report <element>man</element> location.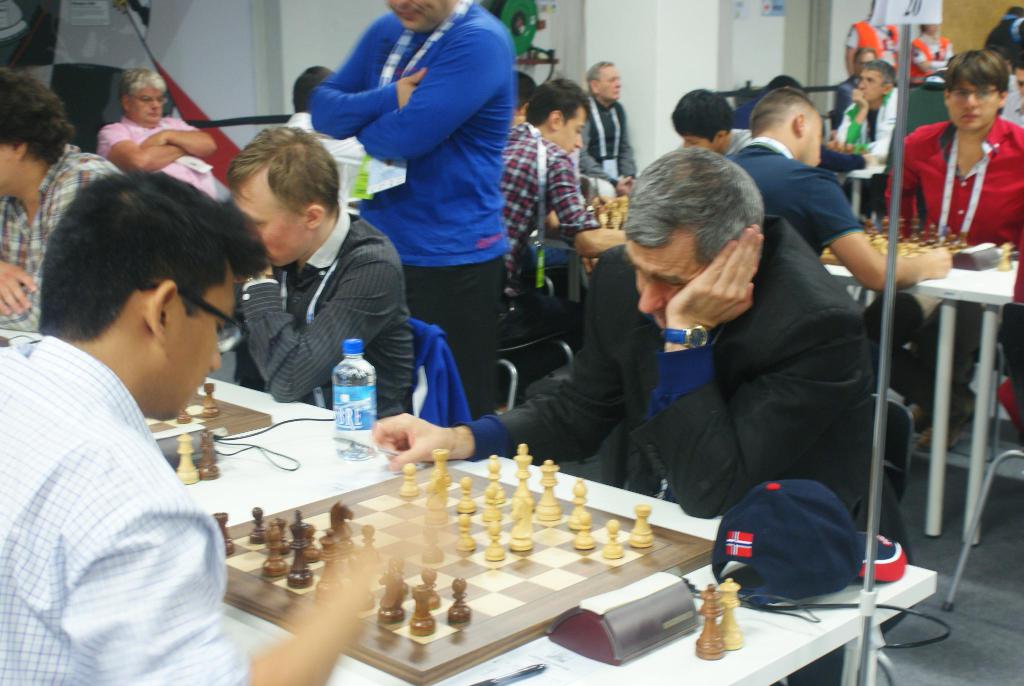
Report: box=[95, 61, 218, 201].
